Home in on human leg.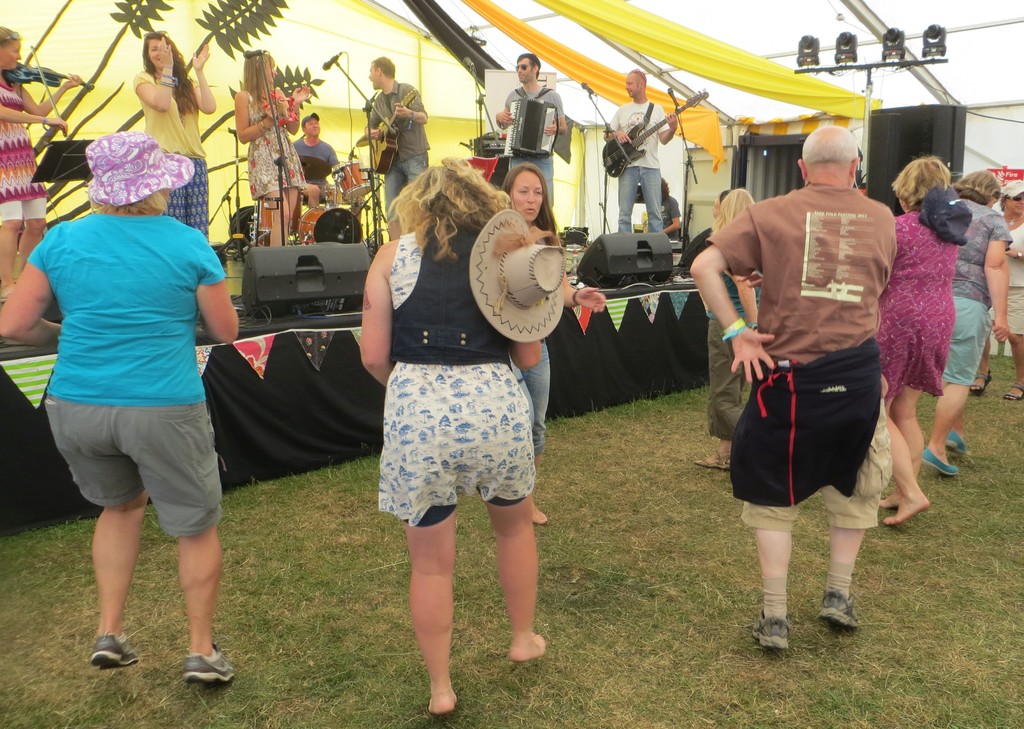
Homed in at 1004:279:1023:397.
